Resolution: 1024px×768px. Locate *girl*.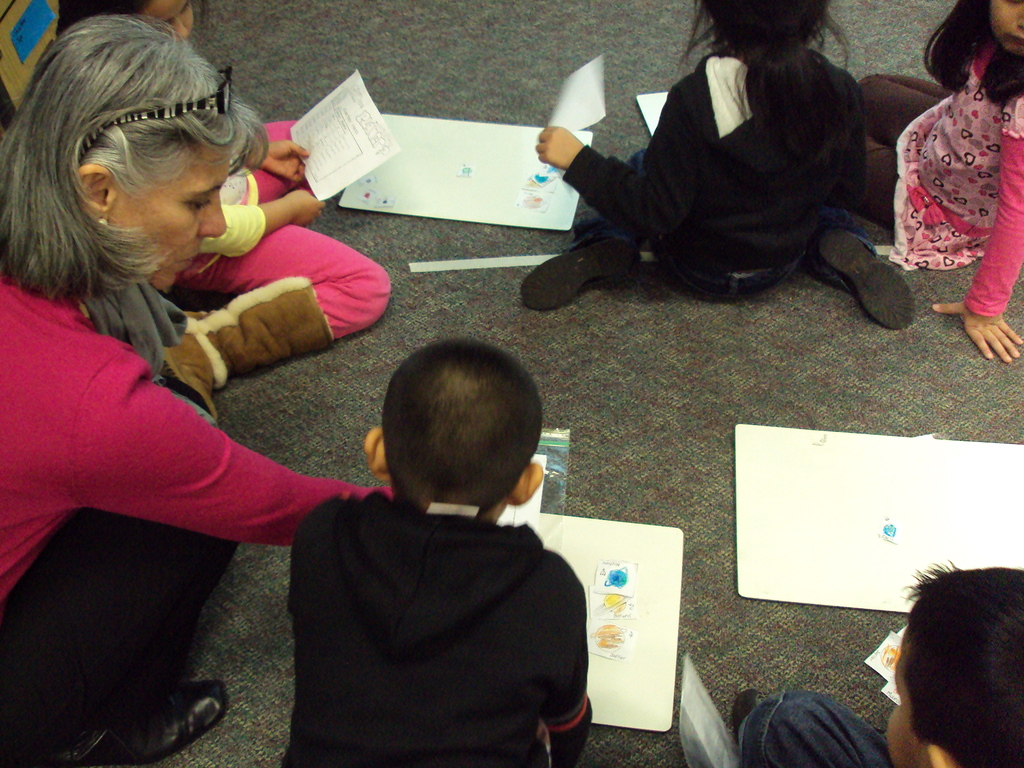
513 0 919 339.
